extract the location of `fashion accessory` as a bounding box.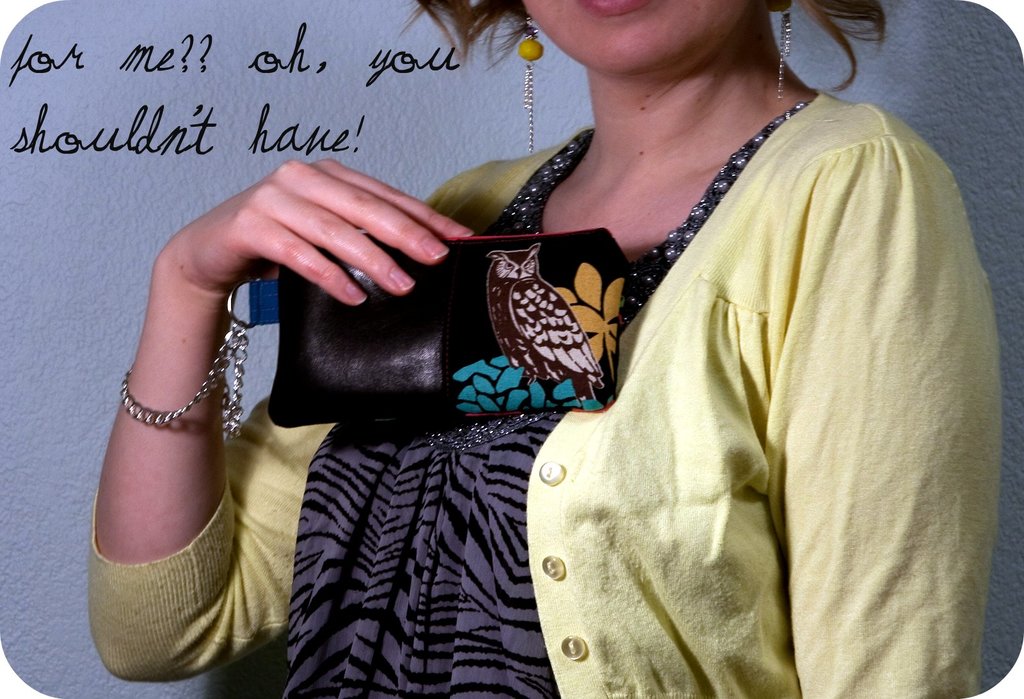
crop(774, 5, 792, 100).
